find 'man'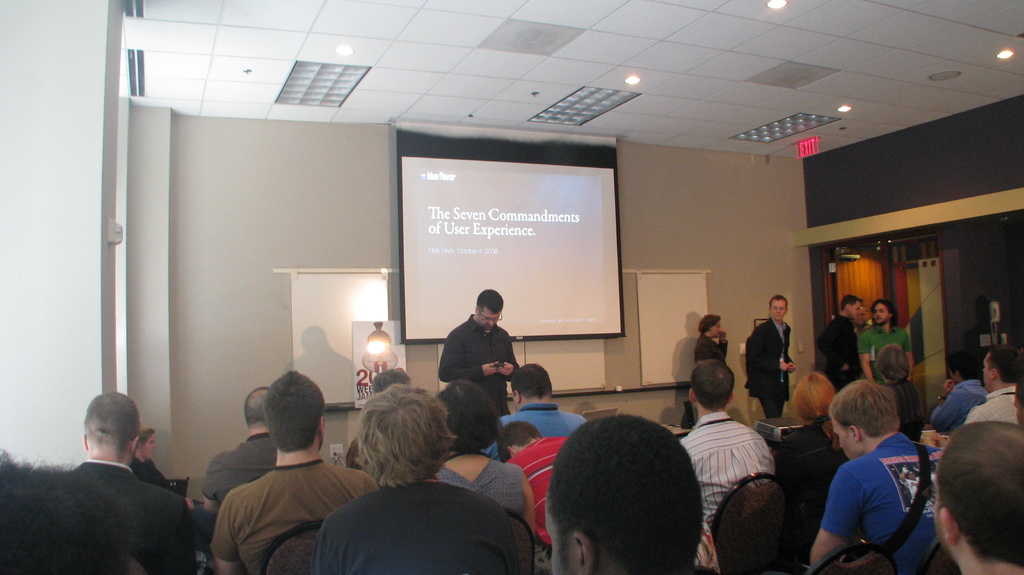
210, 366, 375, 574
